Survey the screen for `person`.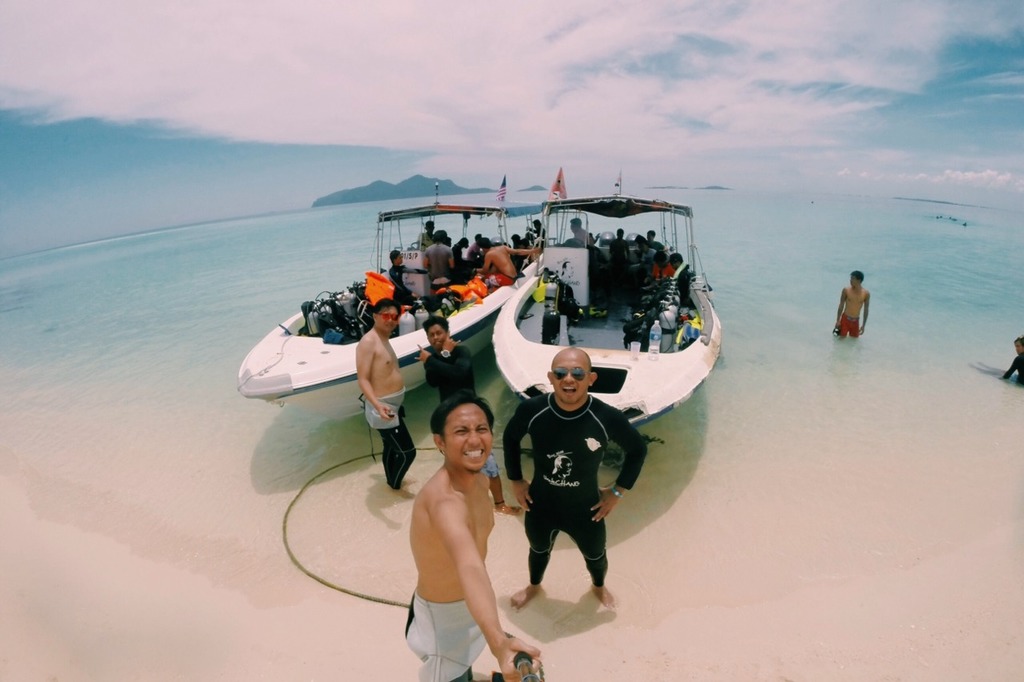
Survey found: [x1=998, y1=337, x2=1023, y2=388].
